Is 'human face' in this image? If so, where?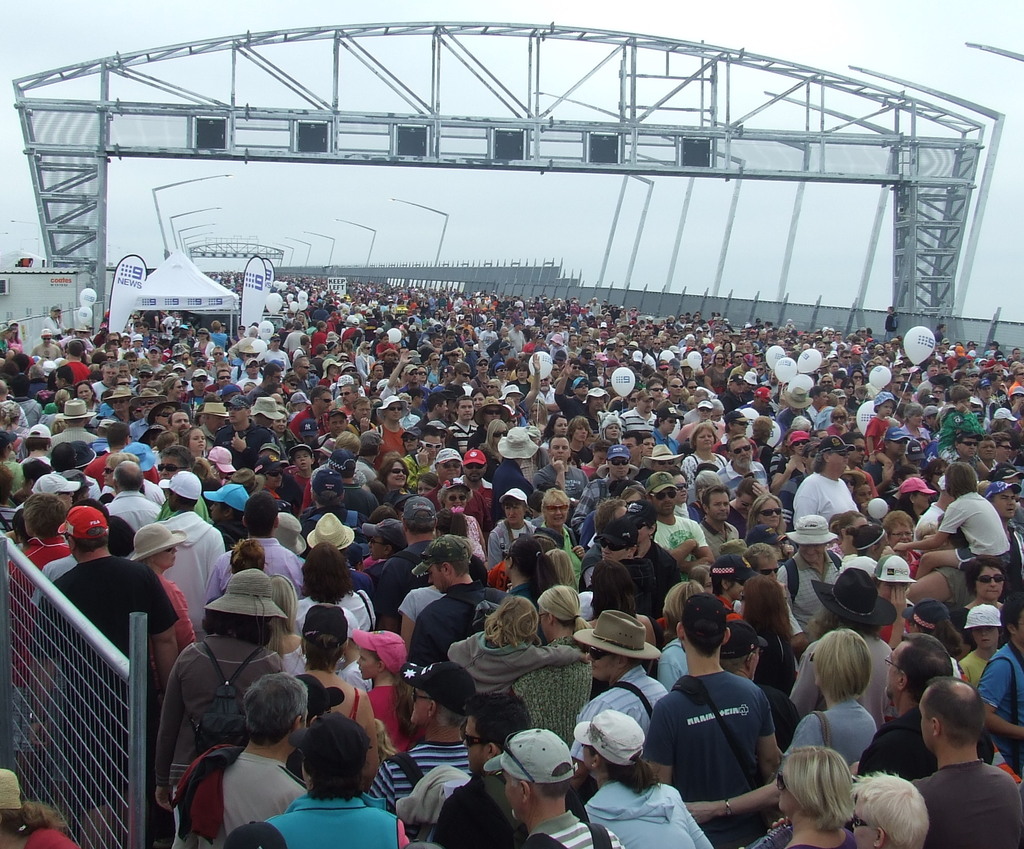
Yes, at region(340, 387, 355, 405).
